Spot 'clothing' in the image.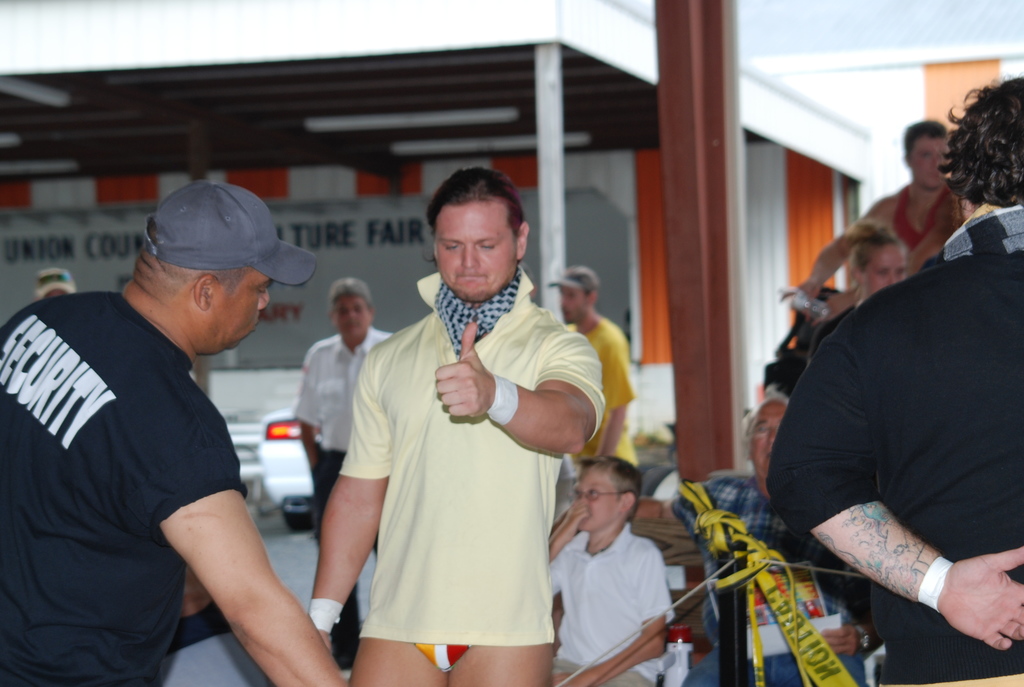
'clothing' found at Rect(566, 321, 639, 480).
